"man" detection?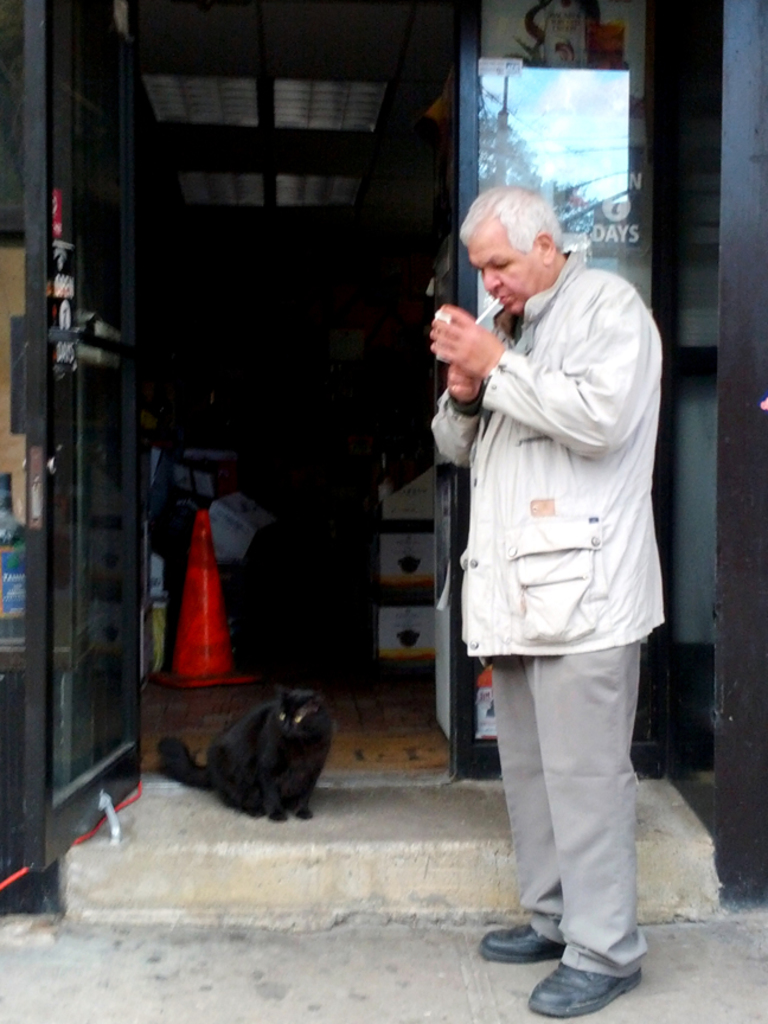
BBox(424, 167, 674, 979)
